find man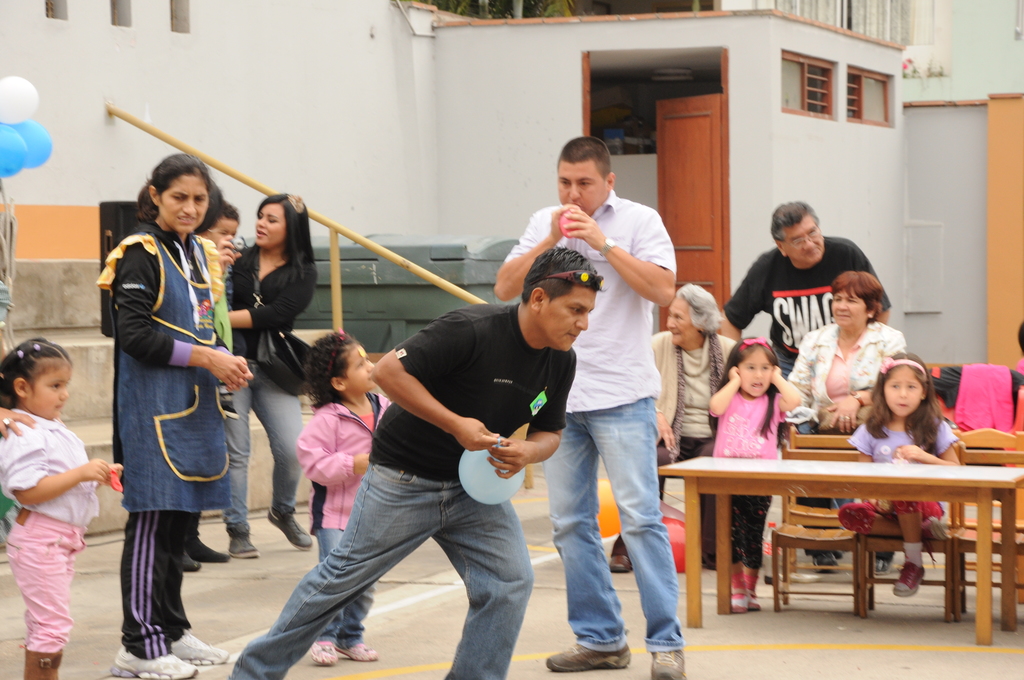
region(257, 277, 571, 666)
